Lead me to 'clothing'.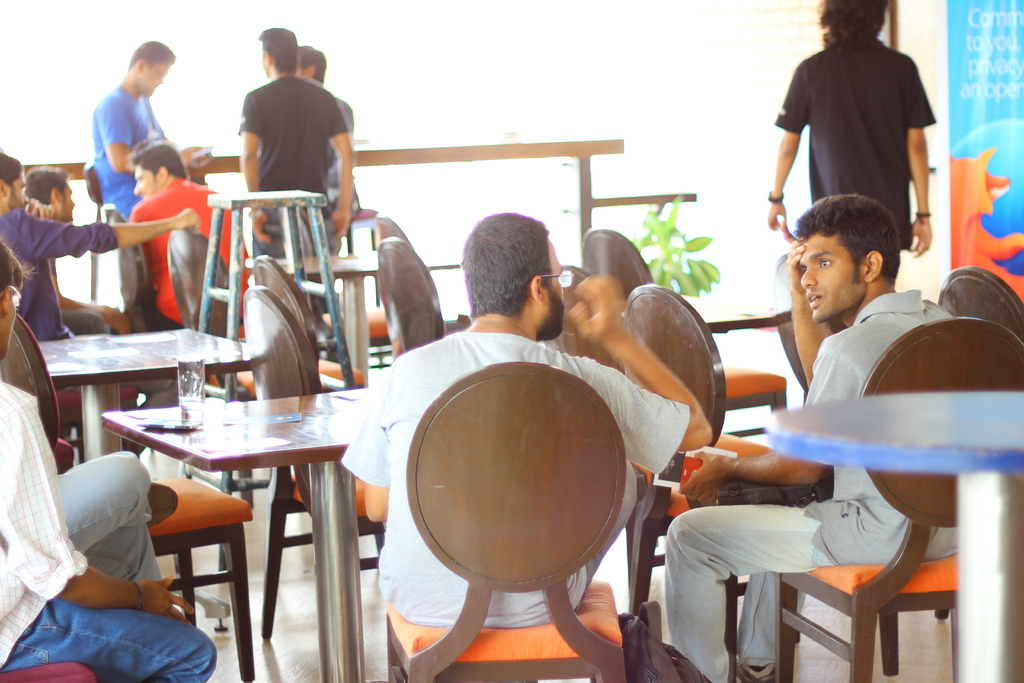
Lead to (126, 178, 253, 333).
